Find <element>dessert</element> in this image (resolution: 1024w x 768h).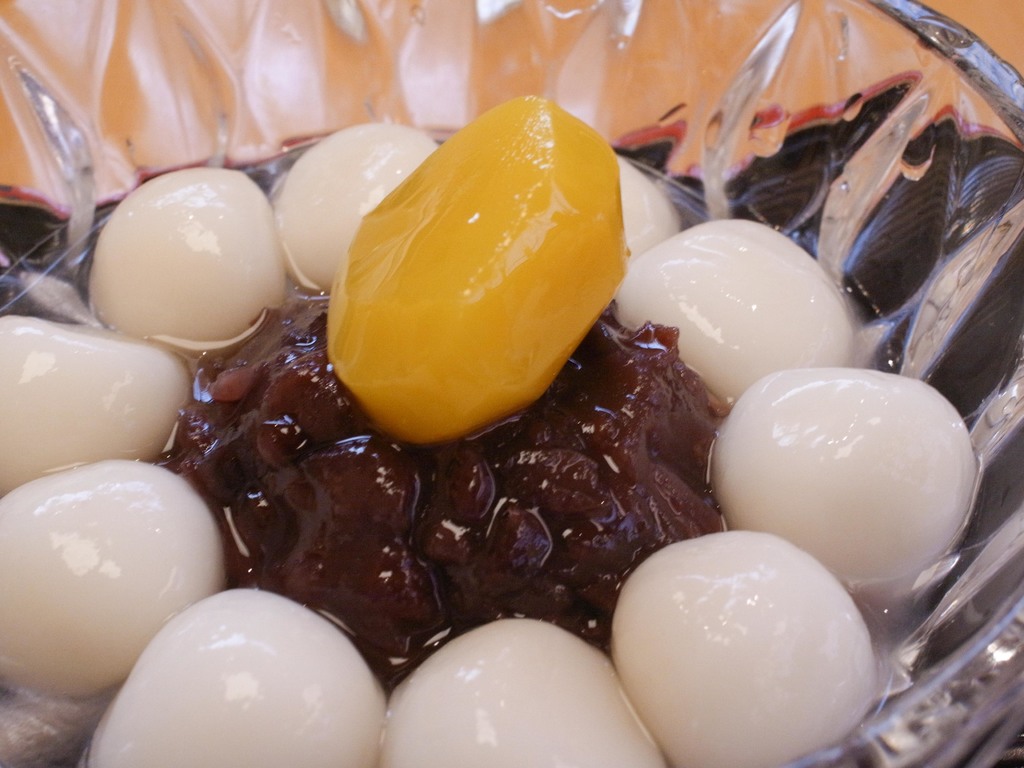
pyautogui.locateOnScreen(1, 314, 191, 488).
